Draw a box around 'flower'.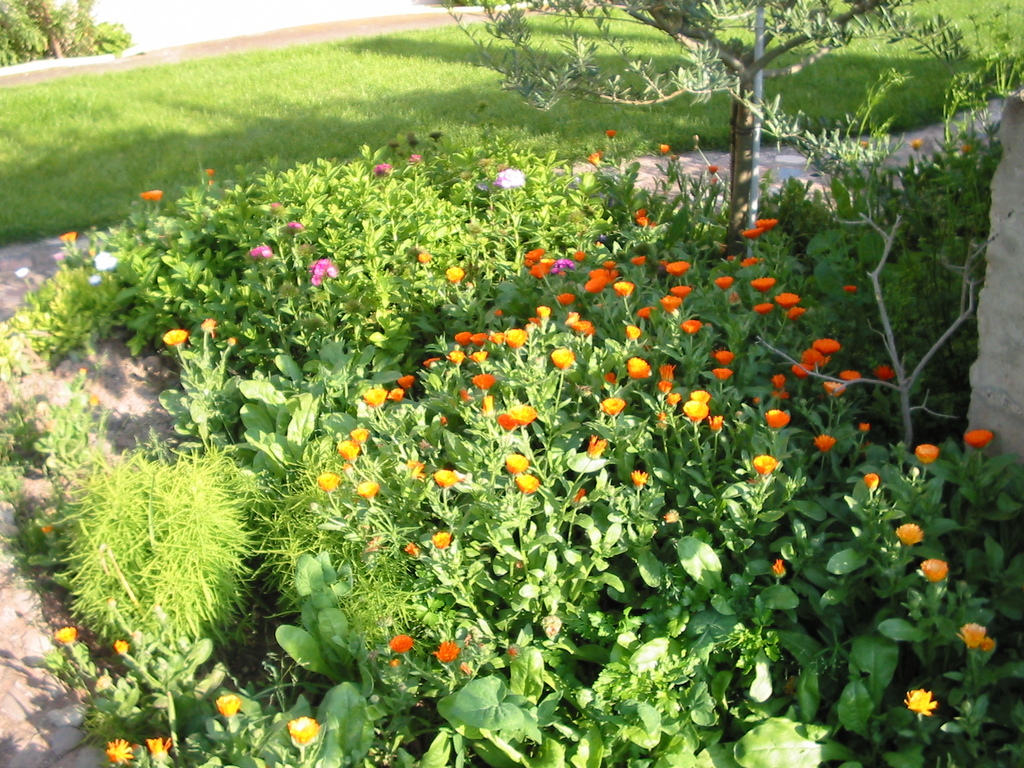
(left=143, top=737, right=172, bottom=764).
